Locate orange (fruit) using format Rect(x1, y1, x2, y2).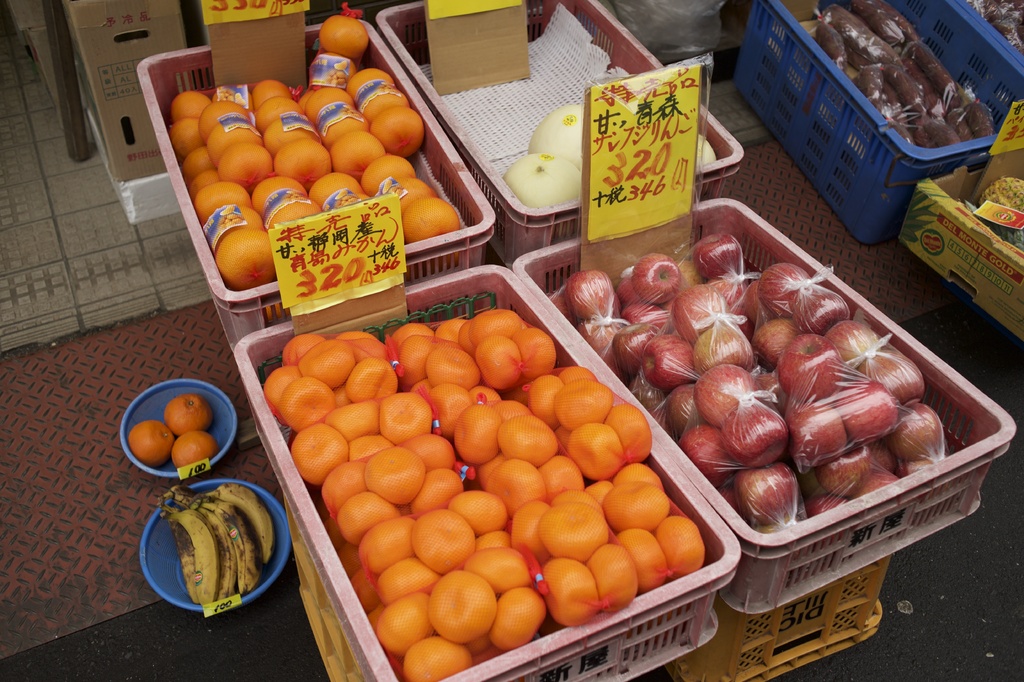
Rect(309, 86, 342, 110).
